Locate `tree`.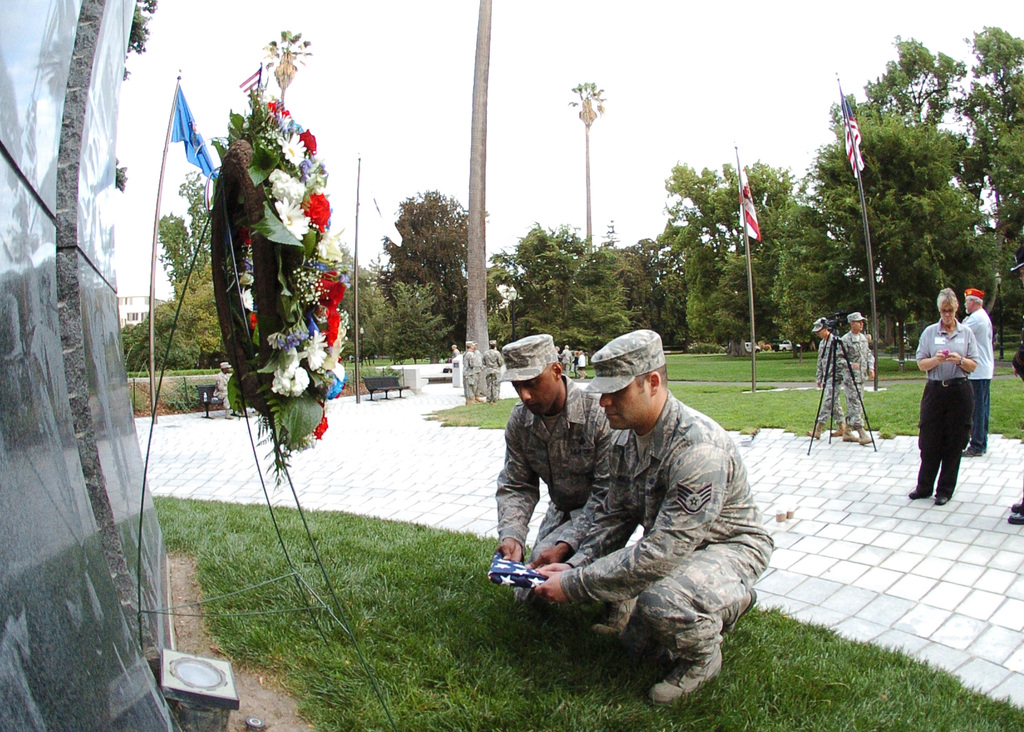
Bounding box: pyautogui.locateOnScreen(545, 213, 636, 353).
